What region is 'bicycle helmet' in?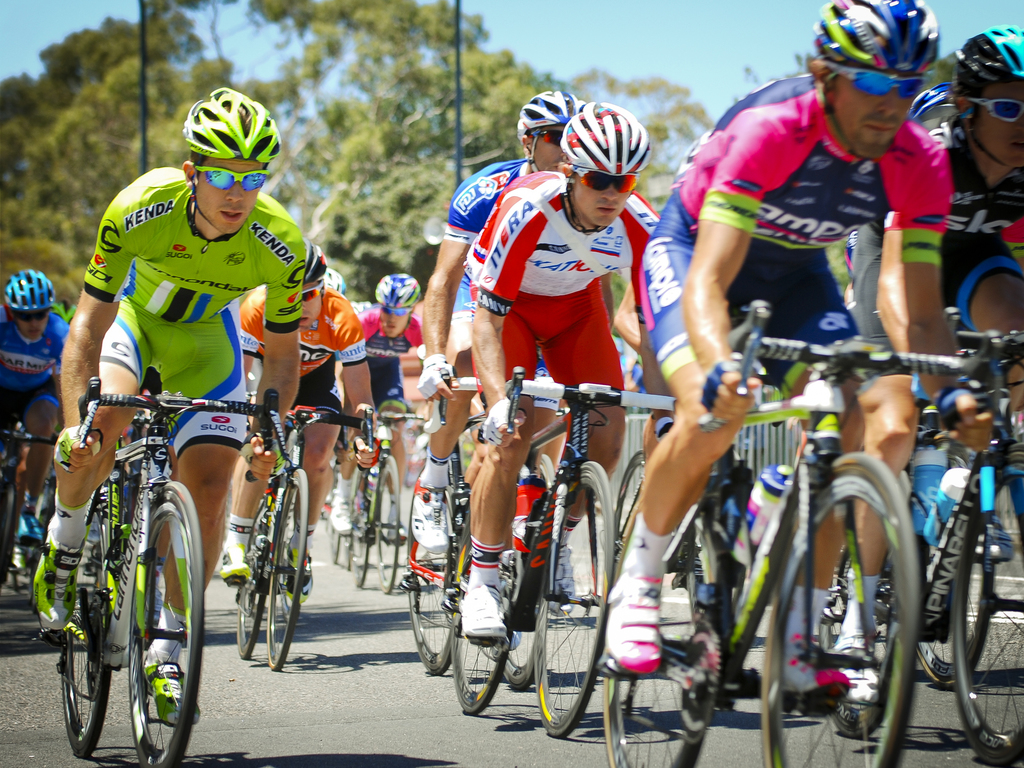
{"x1": 182, "y1": 88, "x2": 278, "y2": 167}.
